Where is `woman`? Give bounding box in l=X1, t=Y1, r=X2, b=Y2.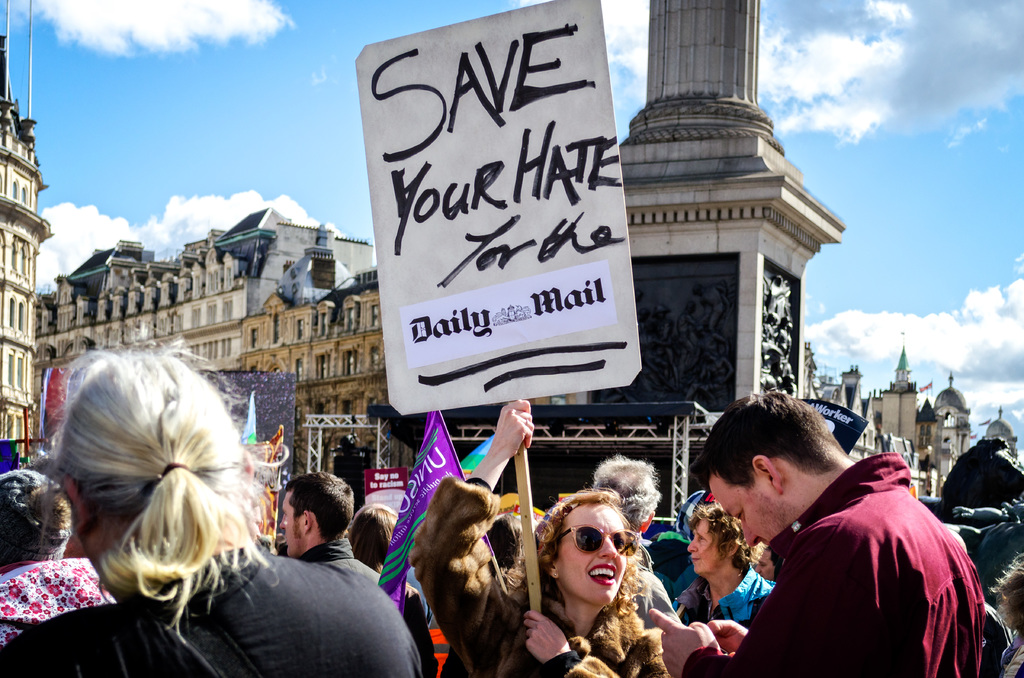
l=675, t=501, r=774, b=626.
